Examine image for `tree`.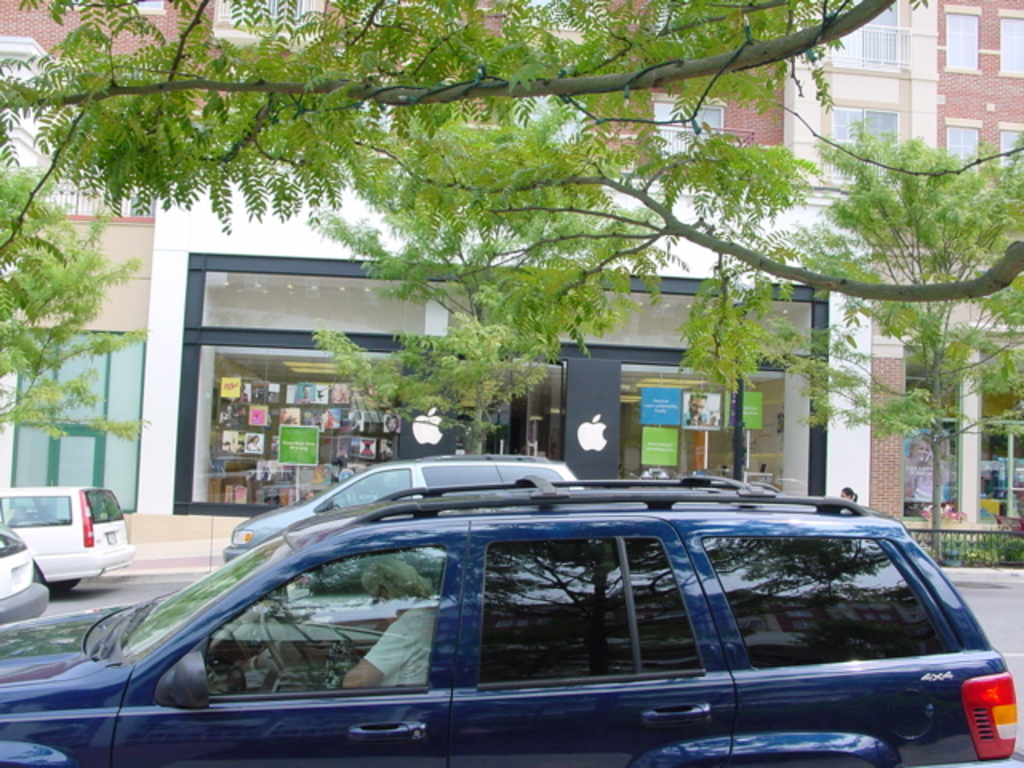
Examination result: 778:110:1022:566.
